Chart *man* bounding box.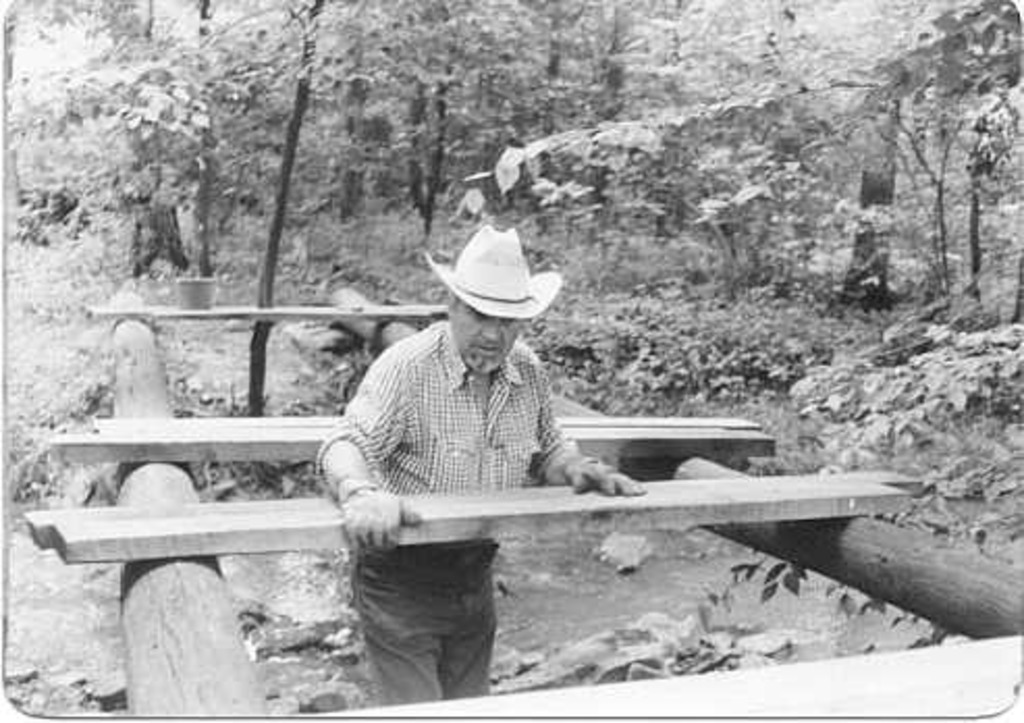
Charted: 318,229,650,706.
